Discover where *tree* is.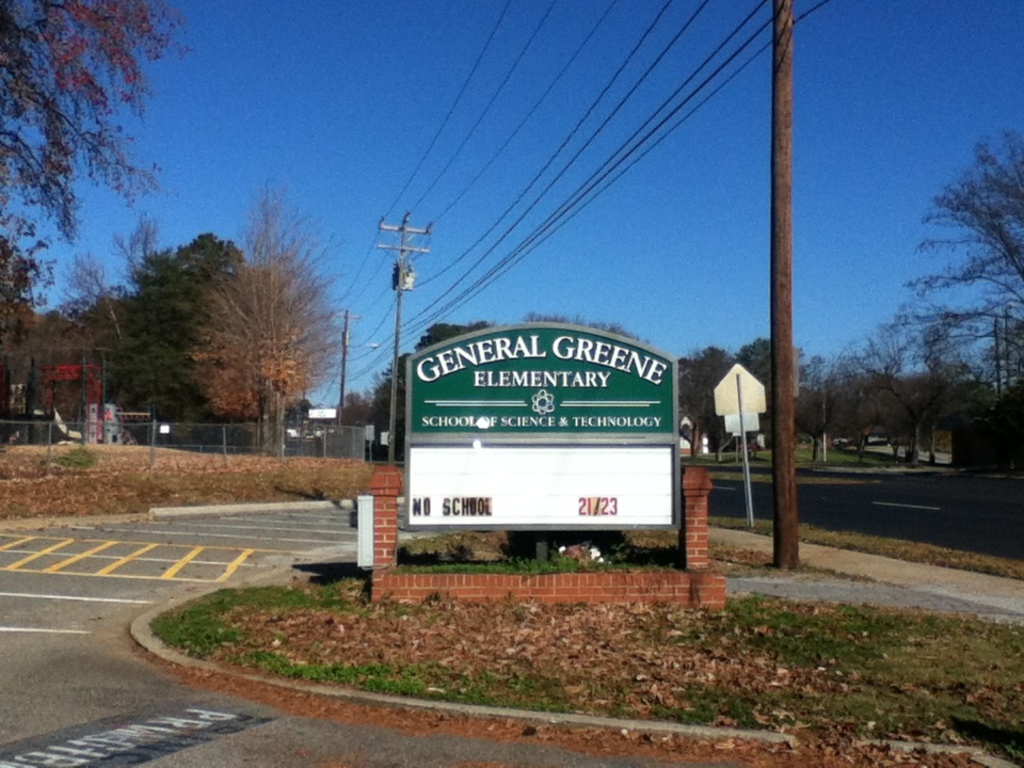
Discovered at (x1=190, y1=155, x2=361, y2=453).
